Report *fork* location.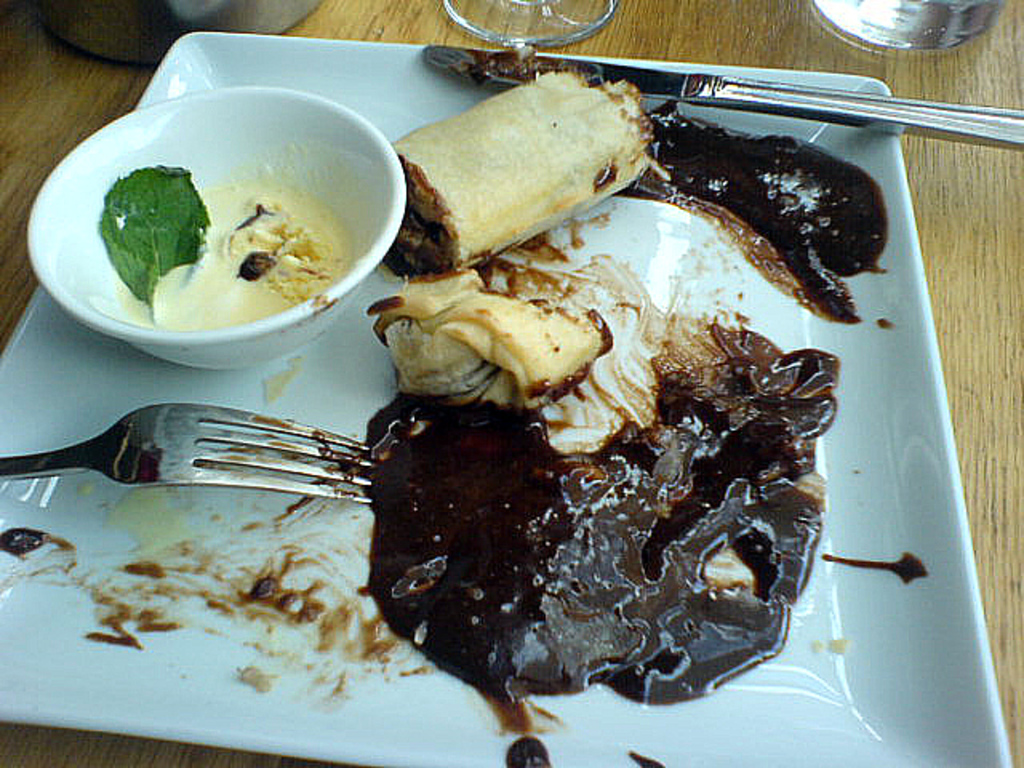
Report: left=0, top=397, right=381, bottom=507.
